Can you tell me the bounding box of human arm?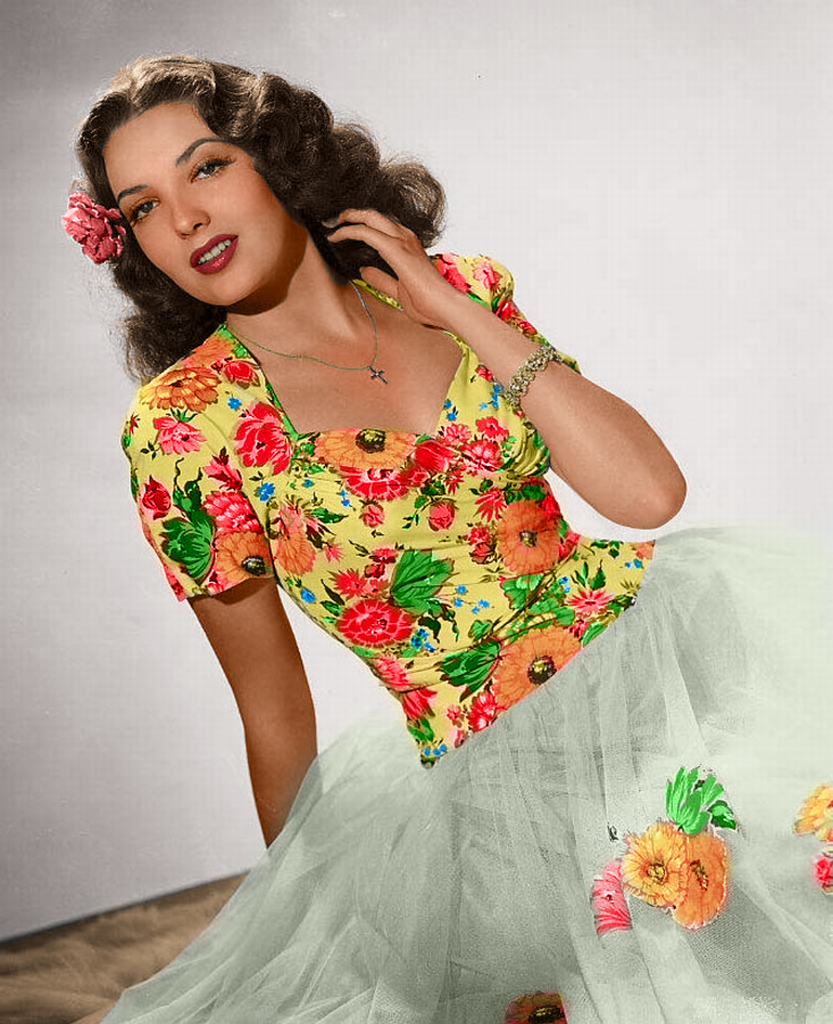
x1=126 y1=403 x2=322 y2=856.
